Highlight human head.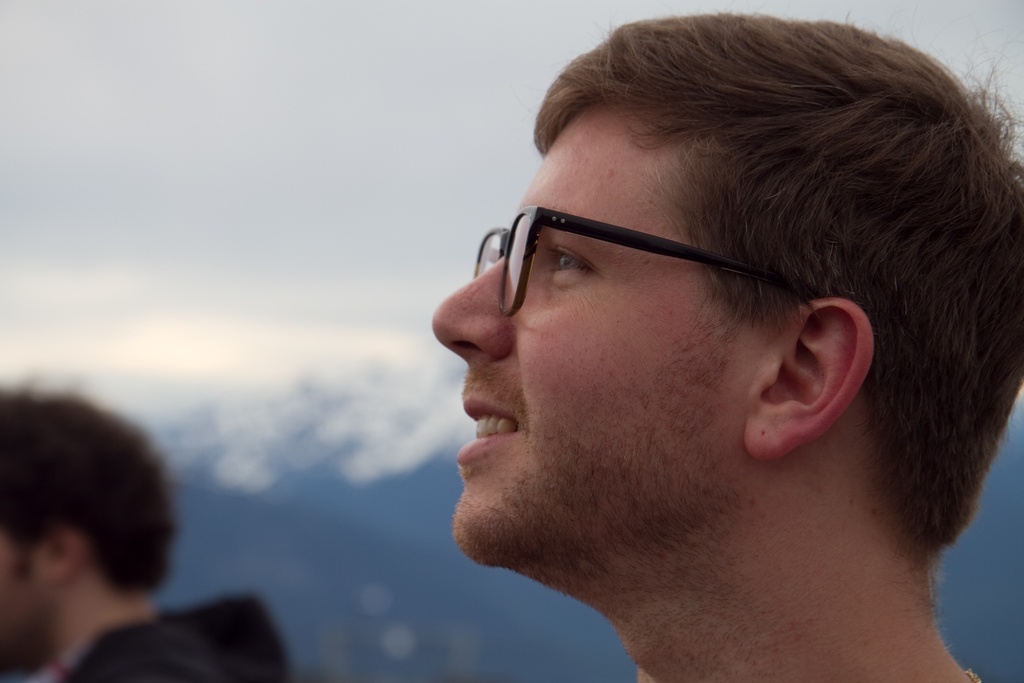
Highlighted region: 449,16,978,567.
